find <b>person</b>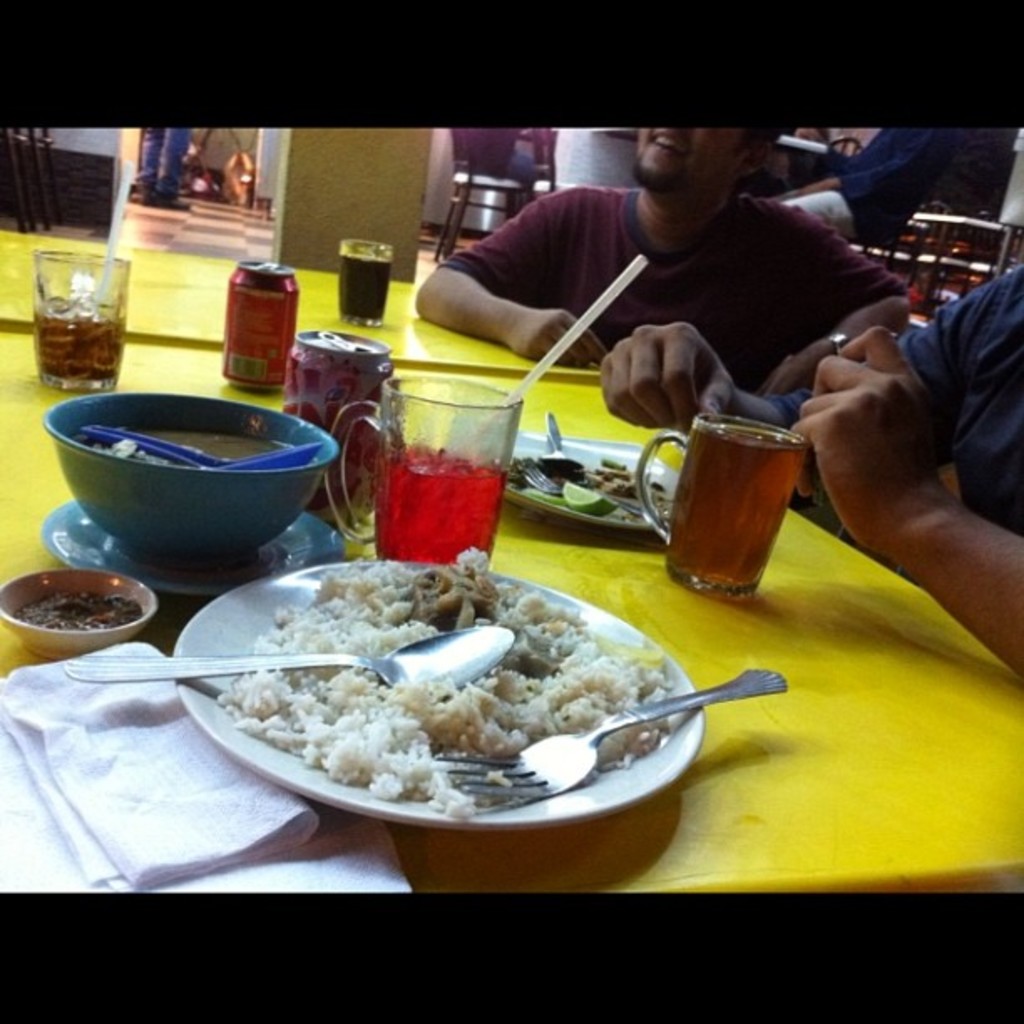
bbox=[418, 120, 914, 393]
